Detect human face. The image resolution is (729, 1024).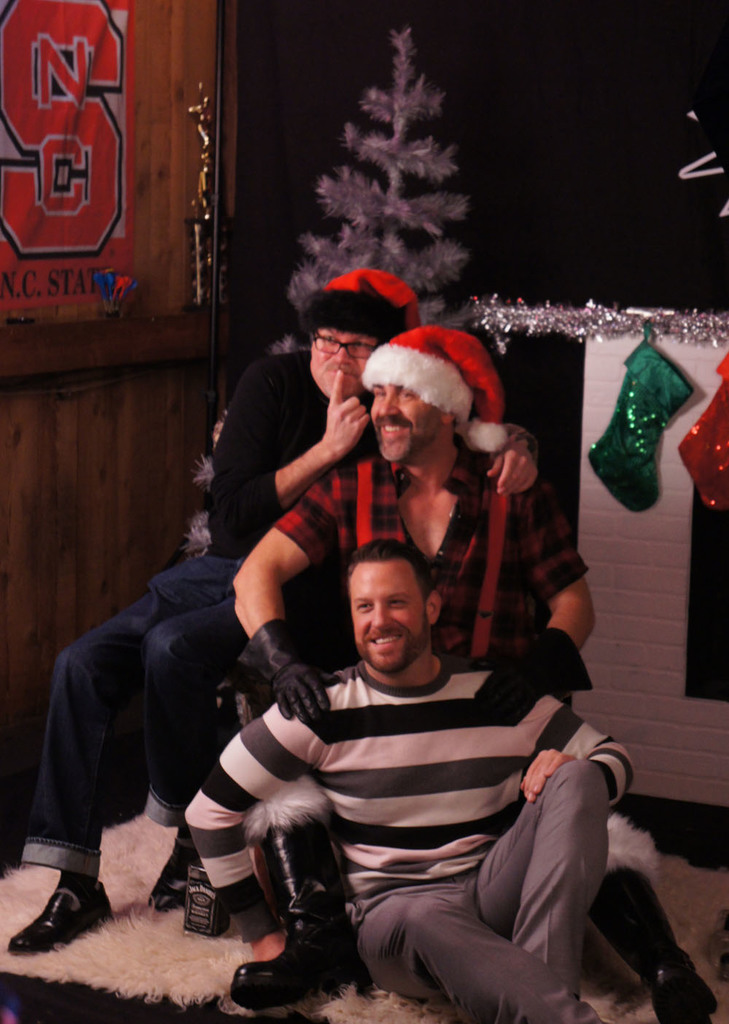
pyautogui.locateOnScreen(309, 324, 381, 399).
